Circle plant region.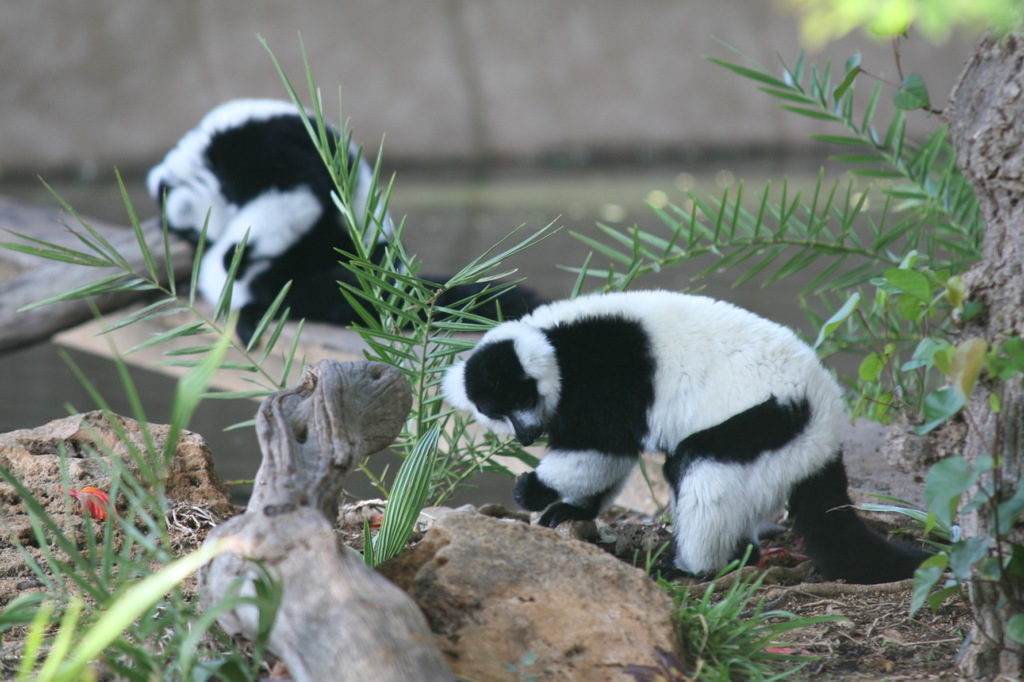
Region: bbox=(345, 414, 440, 564).
